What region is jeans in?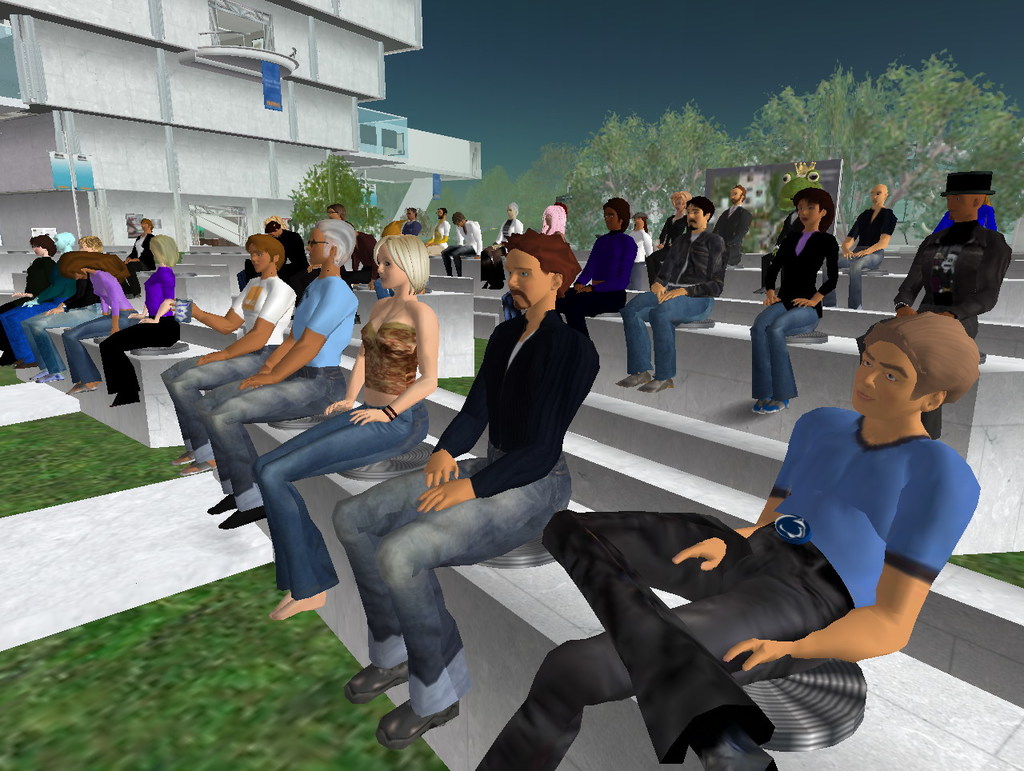
pyautogui.locateOnScreen(500, 293, 524, 322).
